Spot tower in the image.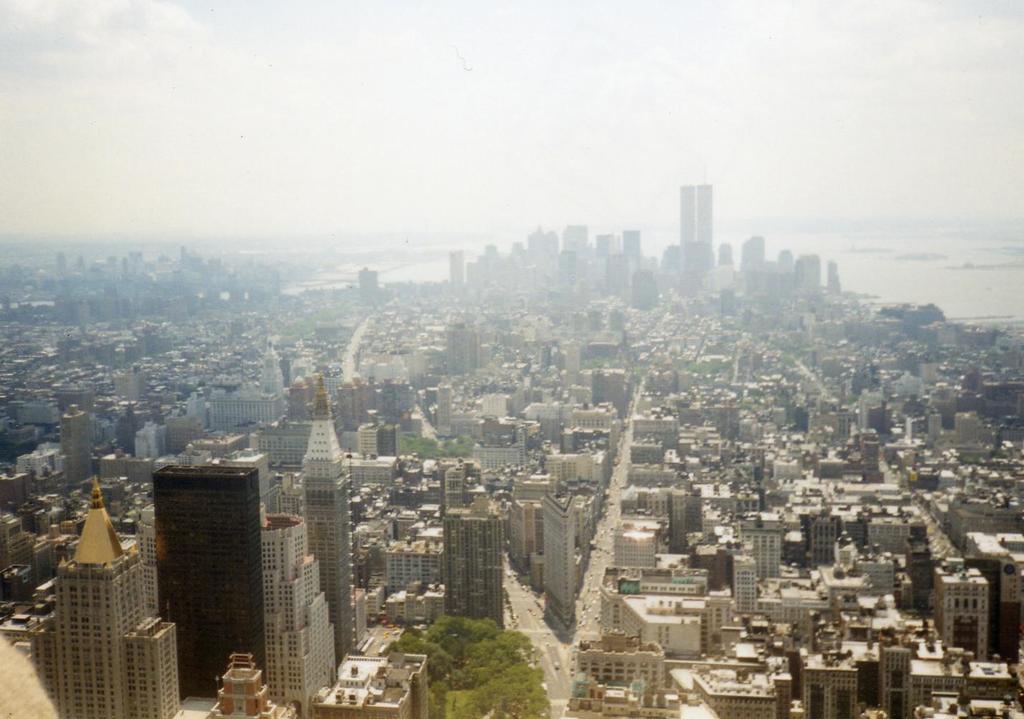
tower found at bbox(442, 498, 503, 629).
